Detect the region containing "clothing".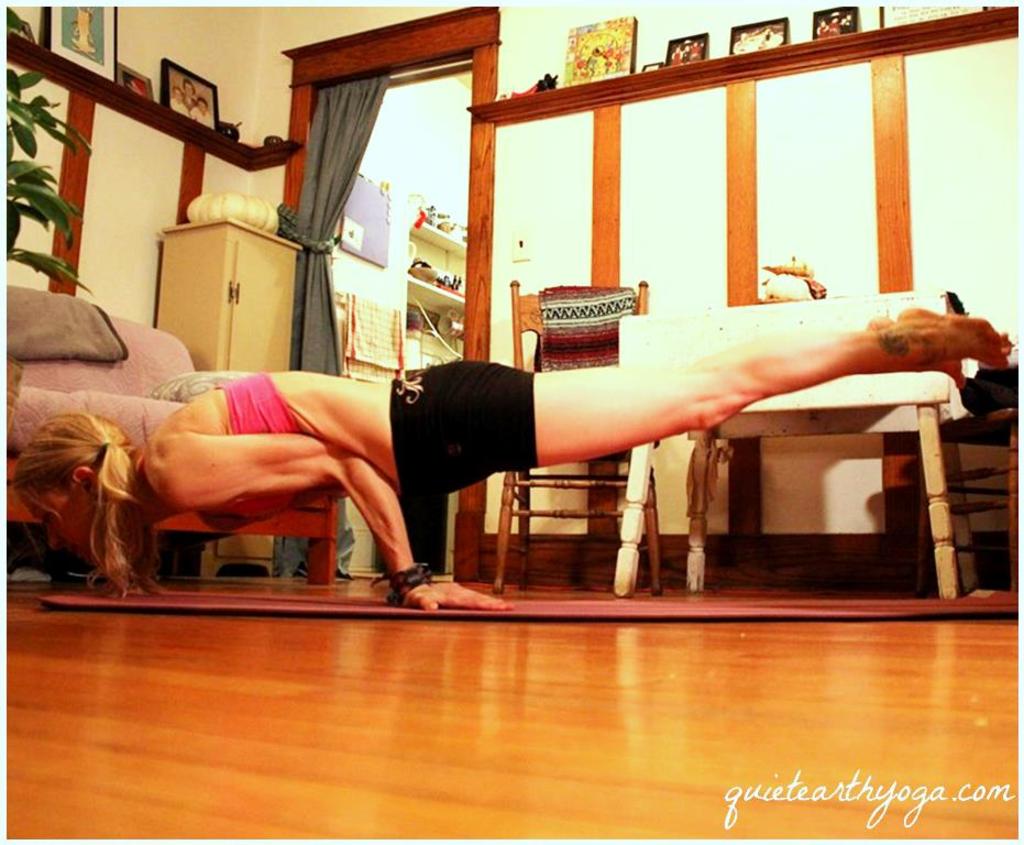
<region>840, 19, 852, 34</region>.
